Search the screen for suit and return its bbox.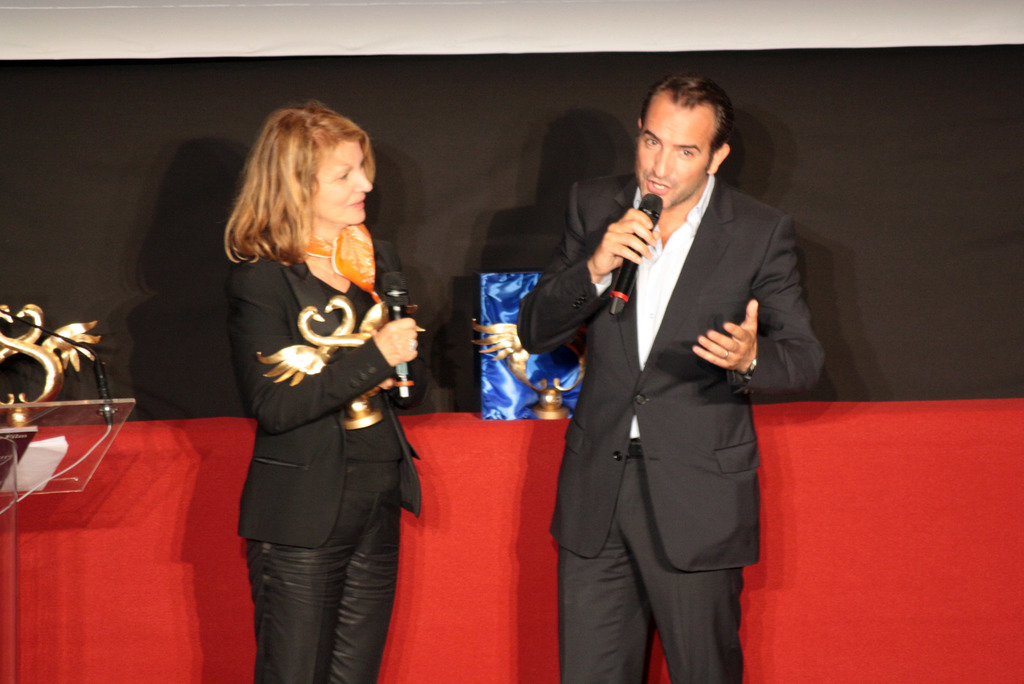
Found: l=529, t=70, r=795, b=683.
